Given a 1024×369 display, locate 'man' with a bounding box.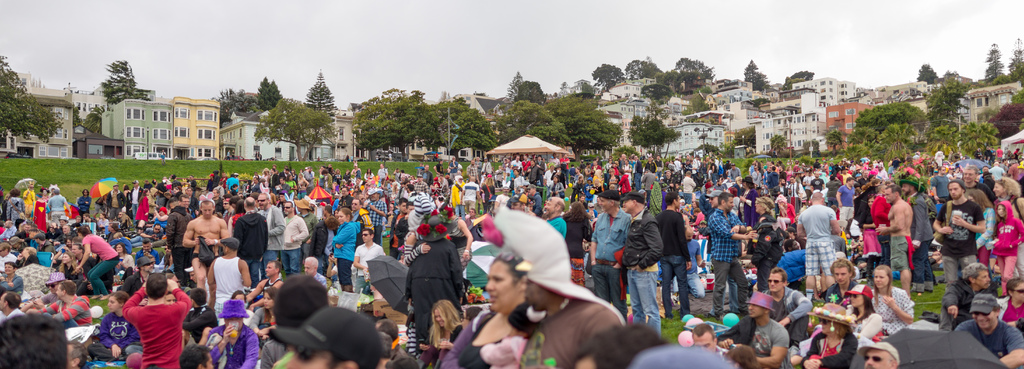
Located: BBox(811, 159, 820, 172).
